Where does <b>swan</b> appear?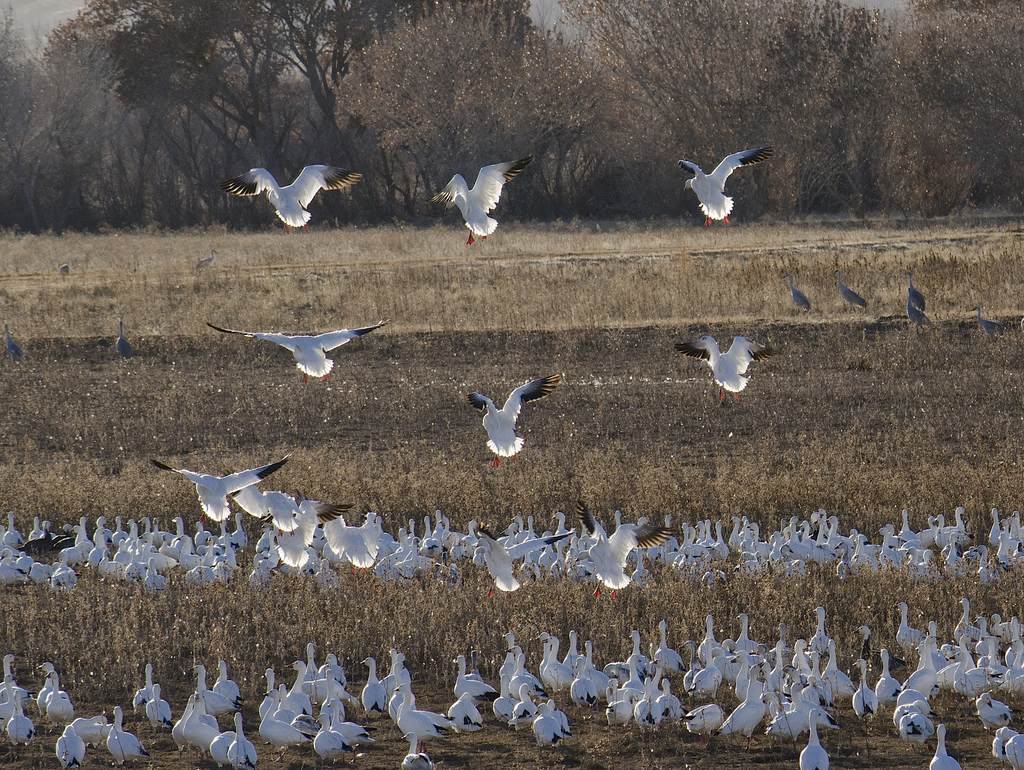
Appears at 605:690:631:727.
